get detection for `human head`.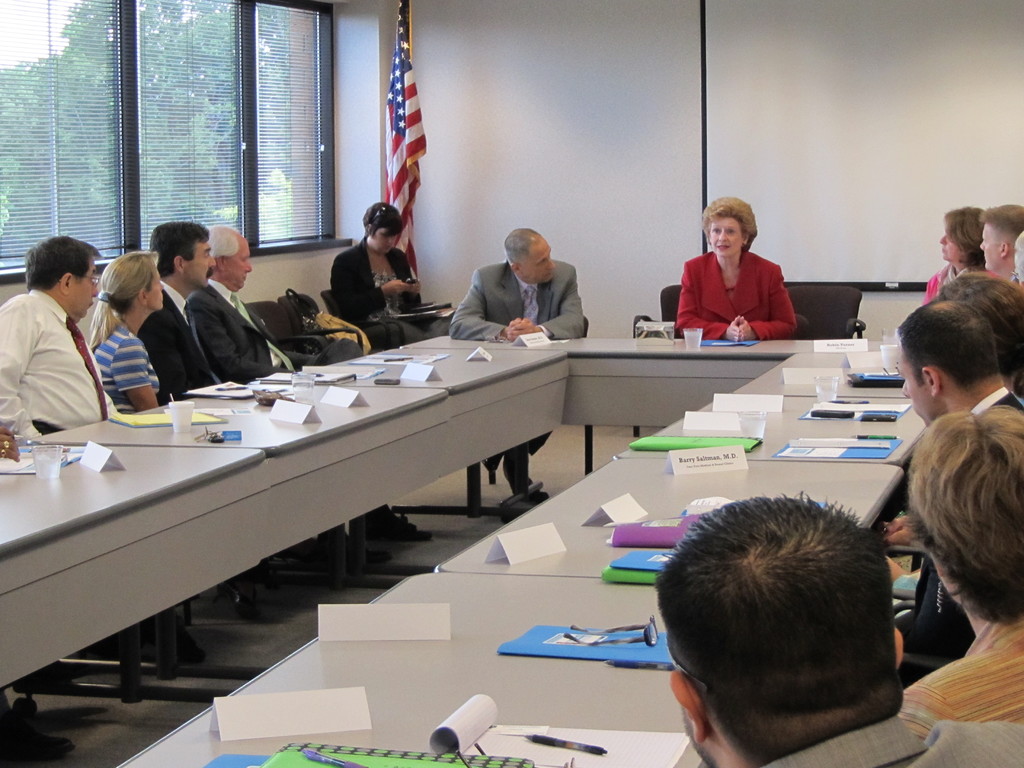
Detection: [150, 223, 215, 290].
